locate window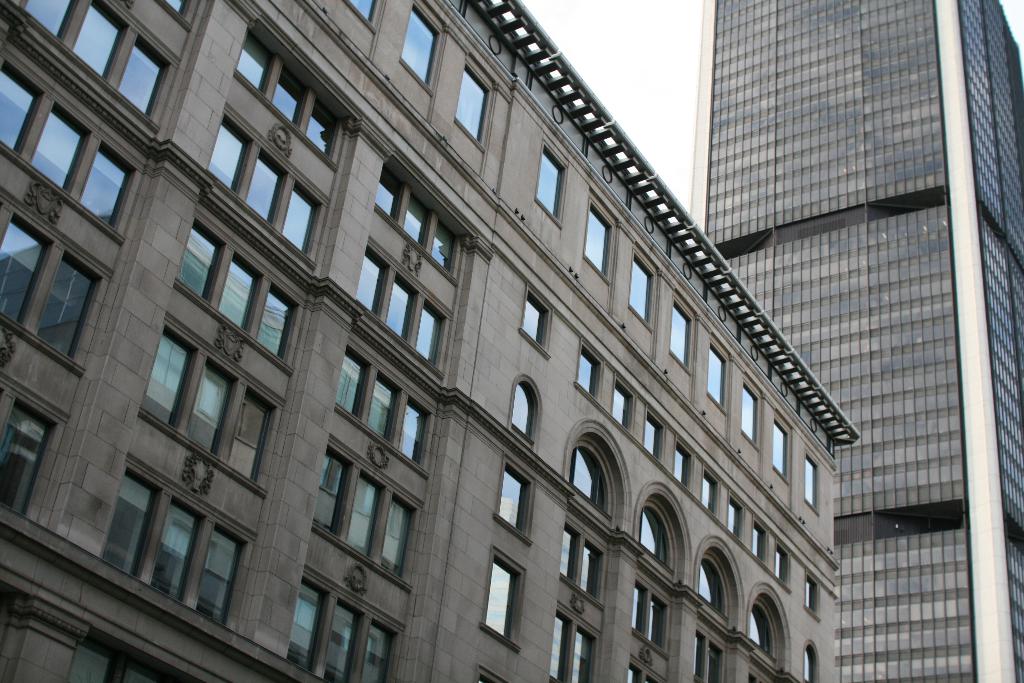
<region>575, 336, 604, 408</region>
